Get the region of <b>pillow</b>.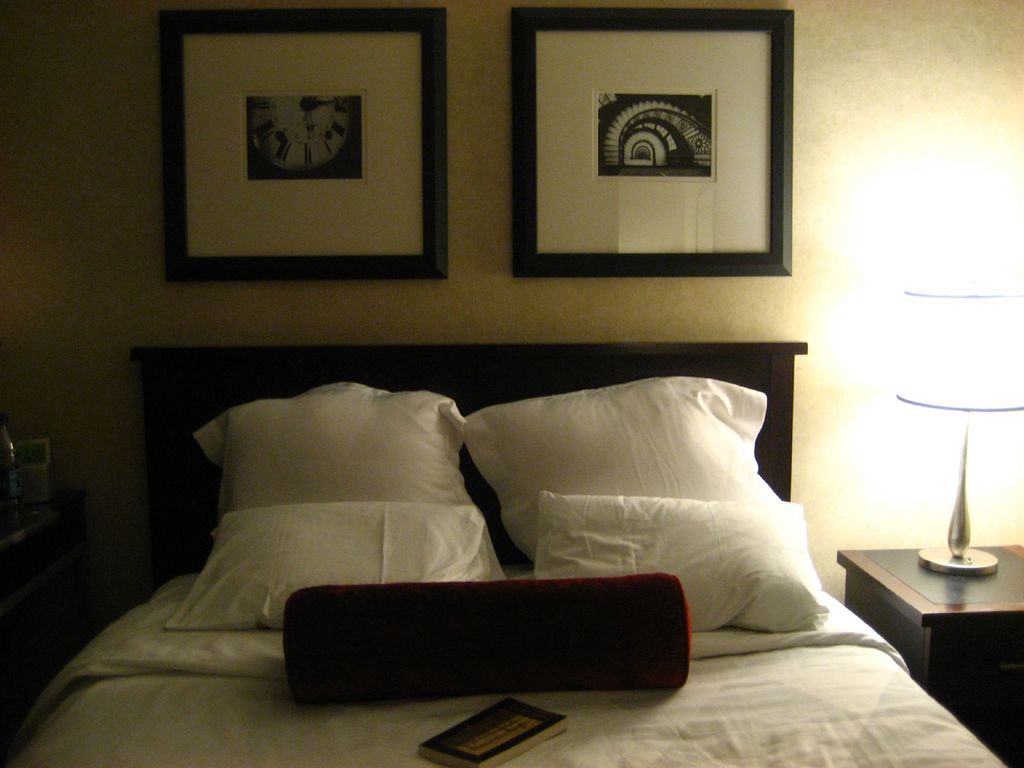
detection(459, 369, 790, 564).
